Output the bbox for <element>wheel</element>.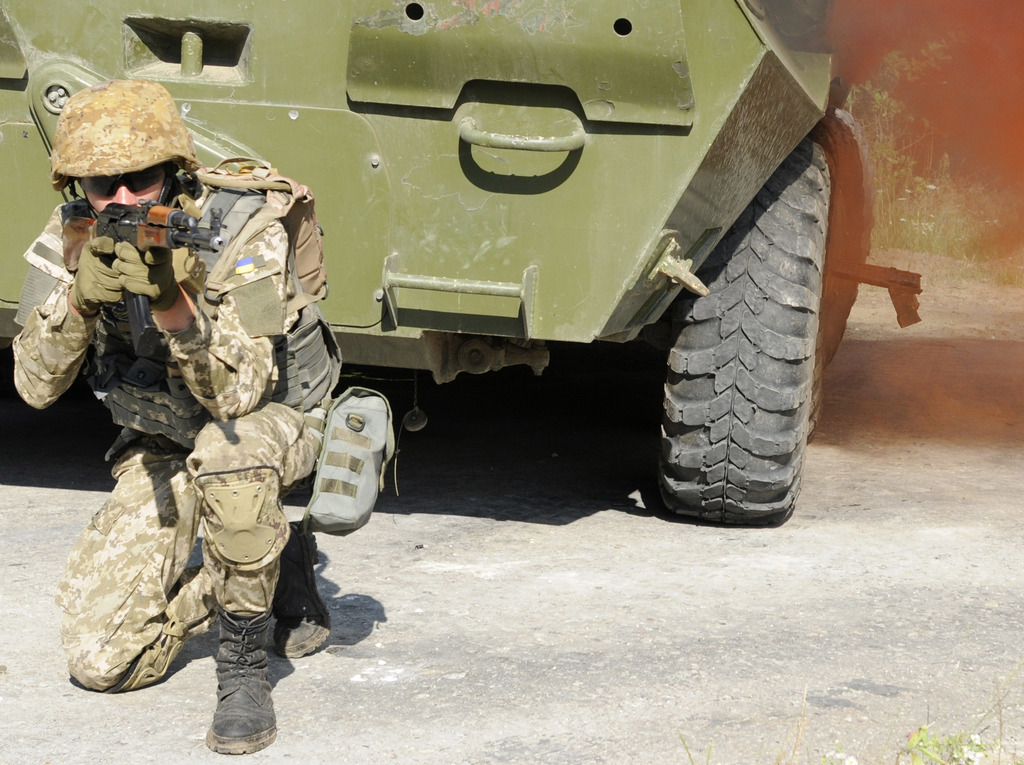
<box>666,171,830,524</box>.
